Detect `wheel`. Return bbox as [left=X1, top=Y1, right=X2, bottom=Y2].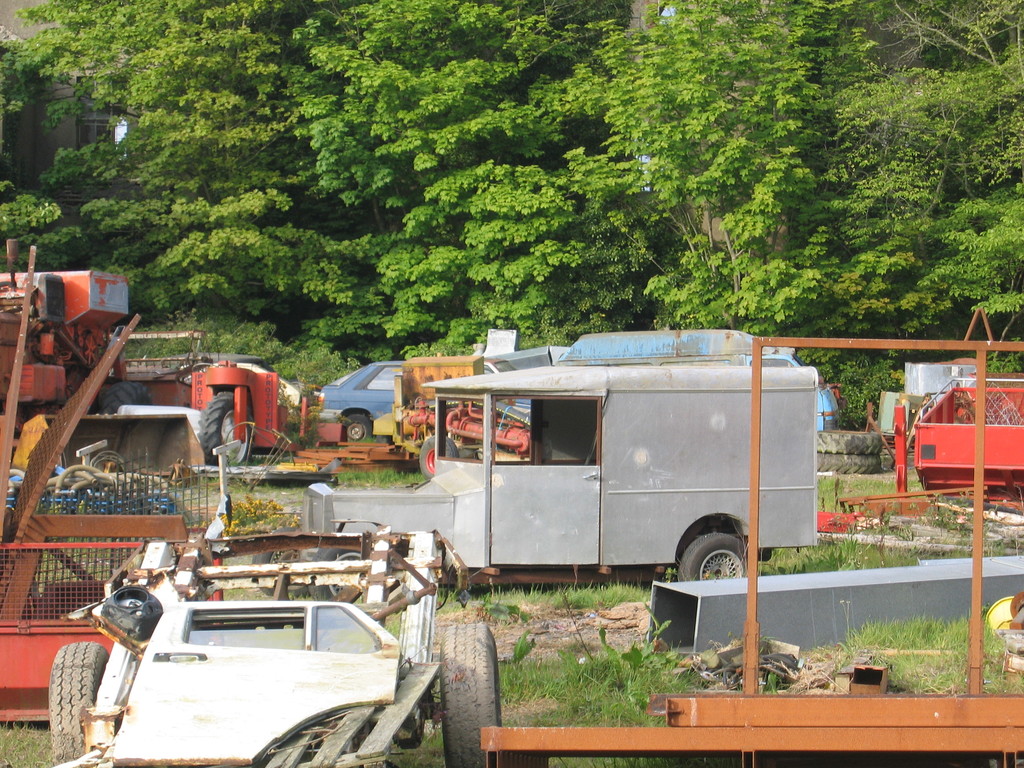
[left=440, top=623, right=500, bottom=767].
